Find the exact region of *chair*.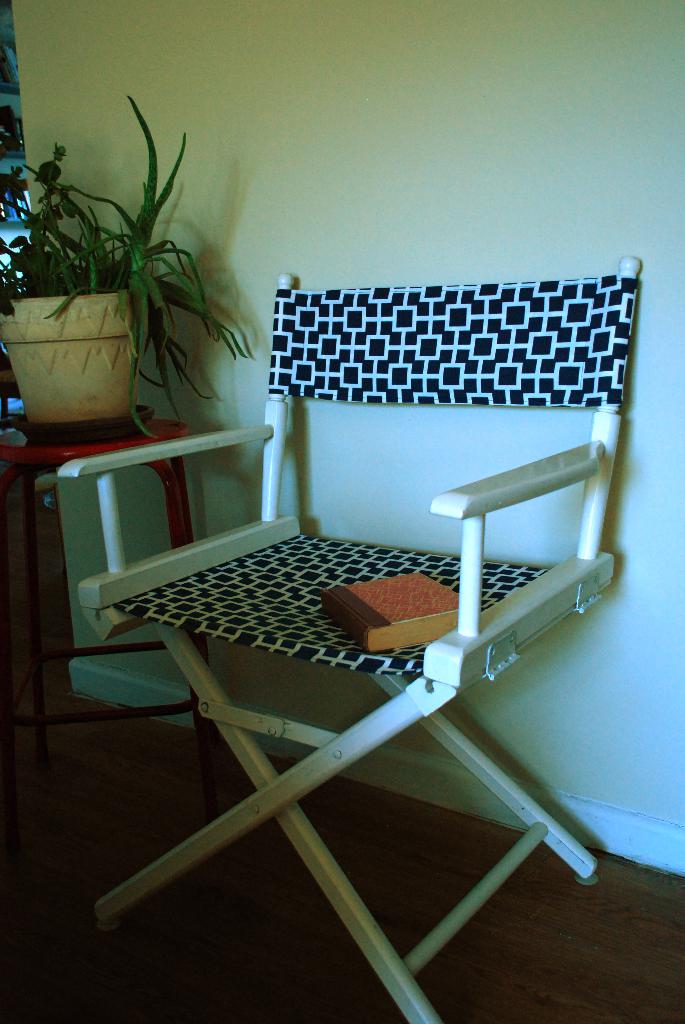
Exact region: (77,236,639,959).
